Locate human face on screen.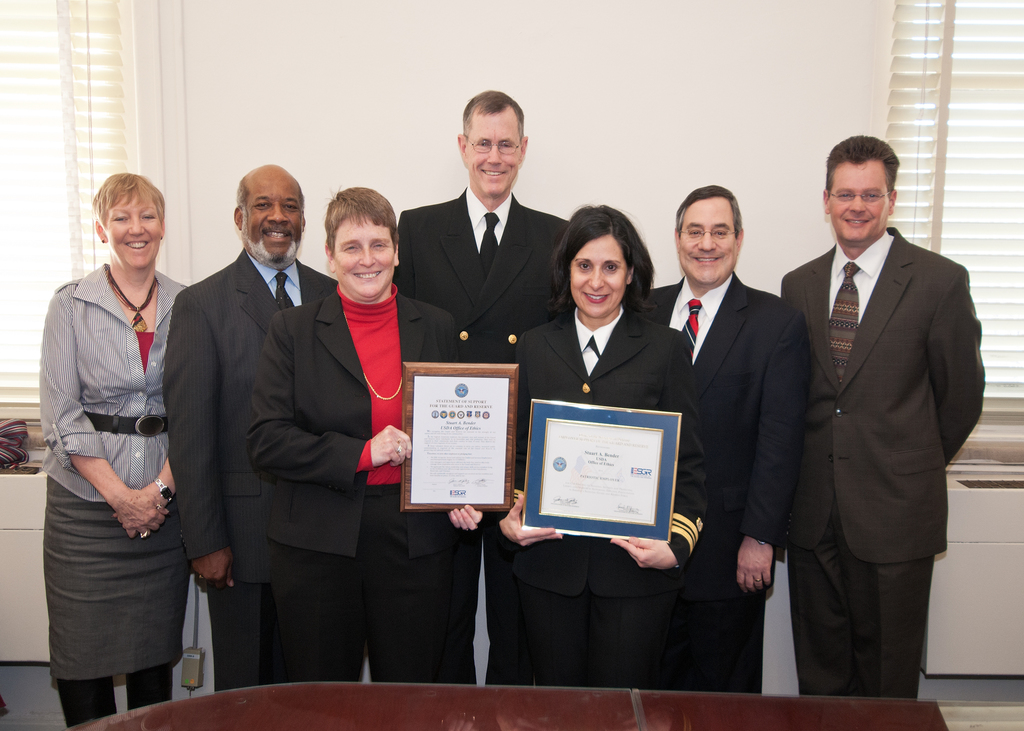
On screen at locate(101, 186, 161, 268).
